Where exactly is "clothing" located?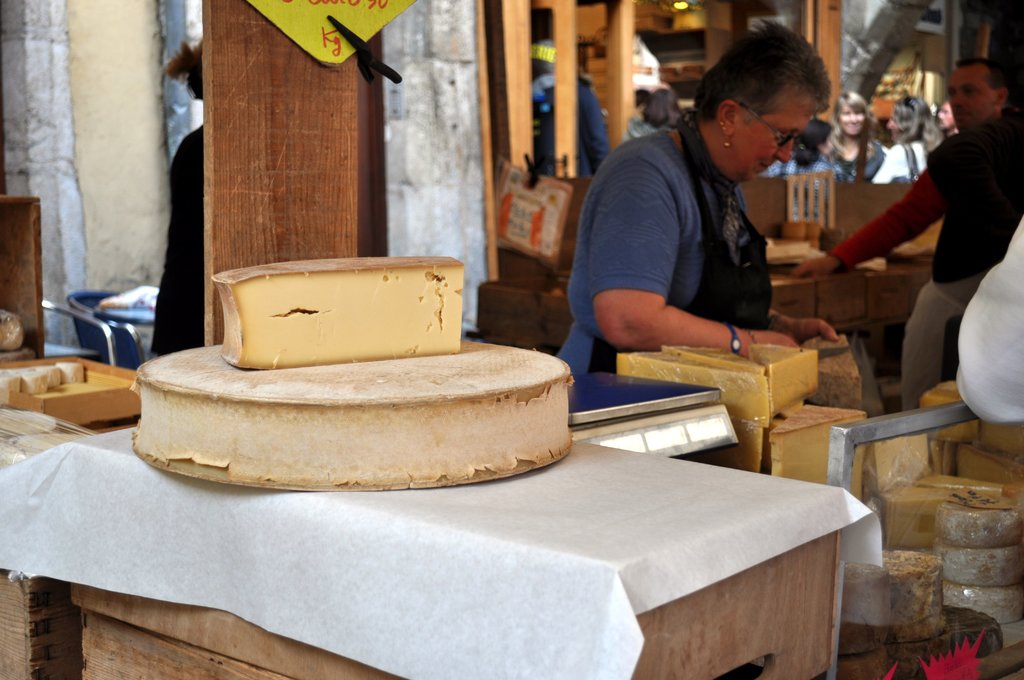
Its bounding box is BBox(556, 129, 774, 375).
